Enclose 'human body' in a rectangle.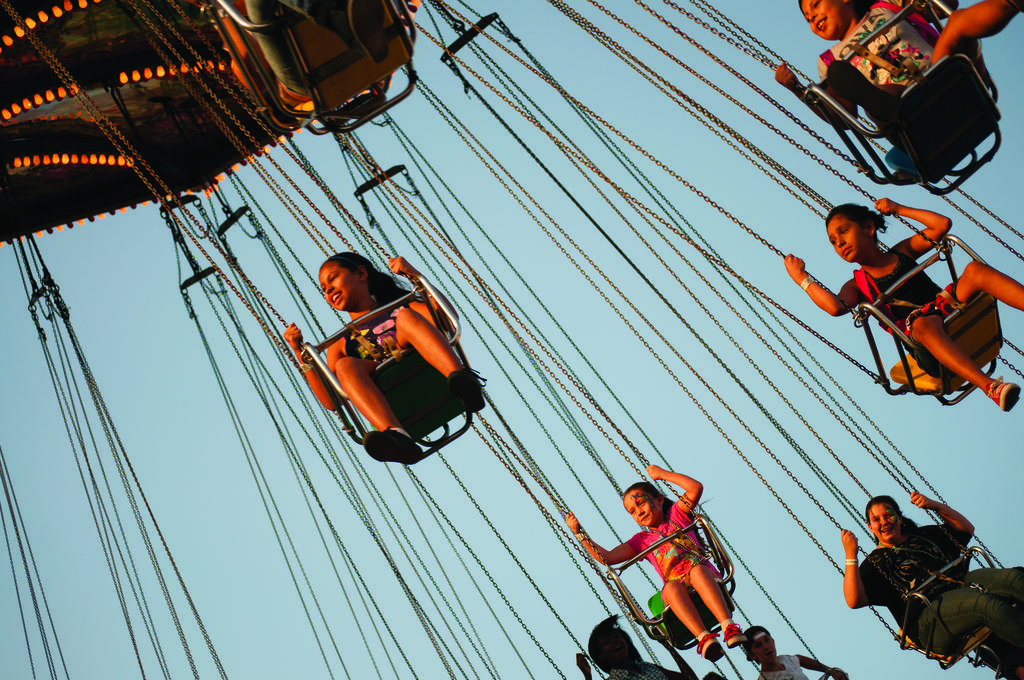
region(840, 483, 1023, 679).
